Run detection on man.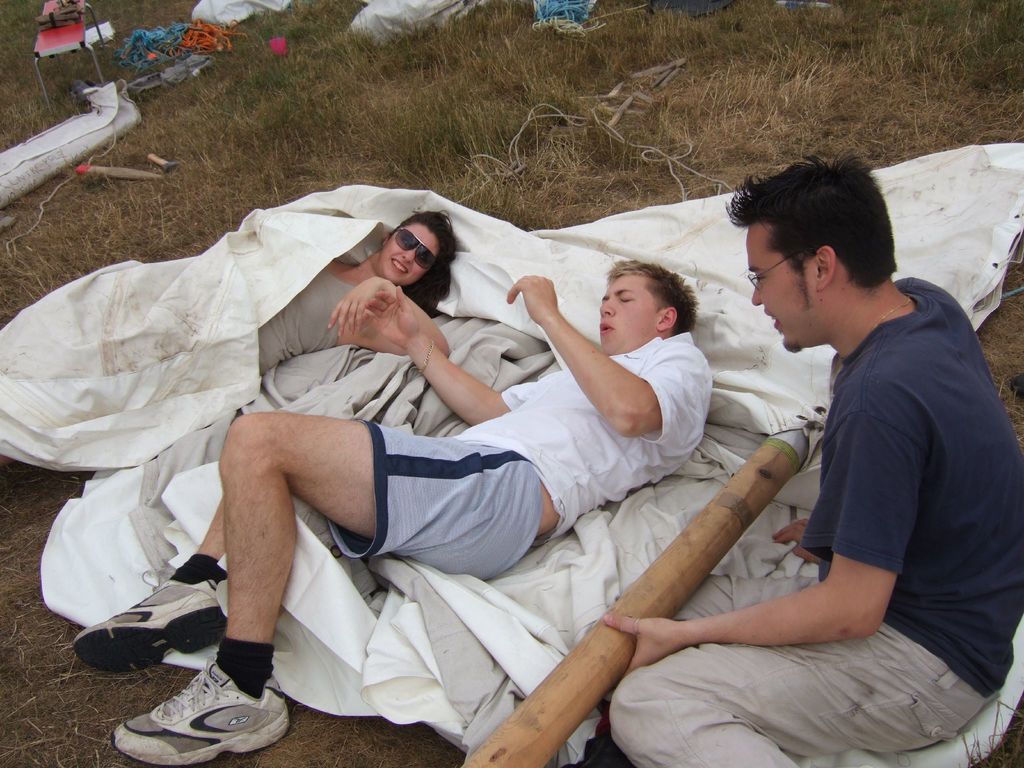
Result: crop(62, 246, 721, 767).
